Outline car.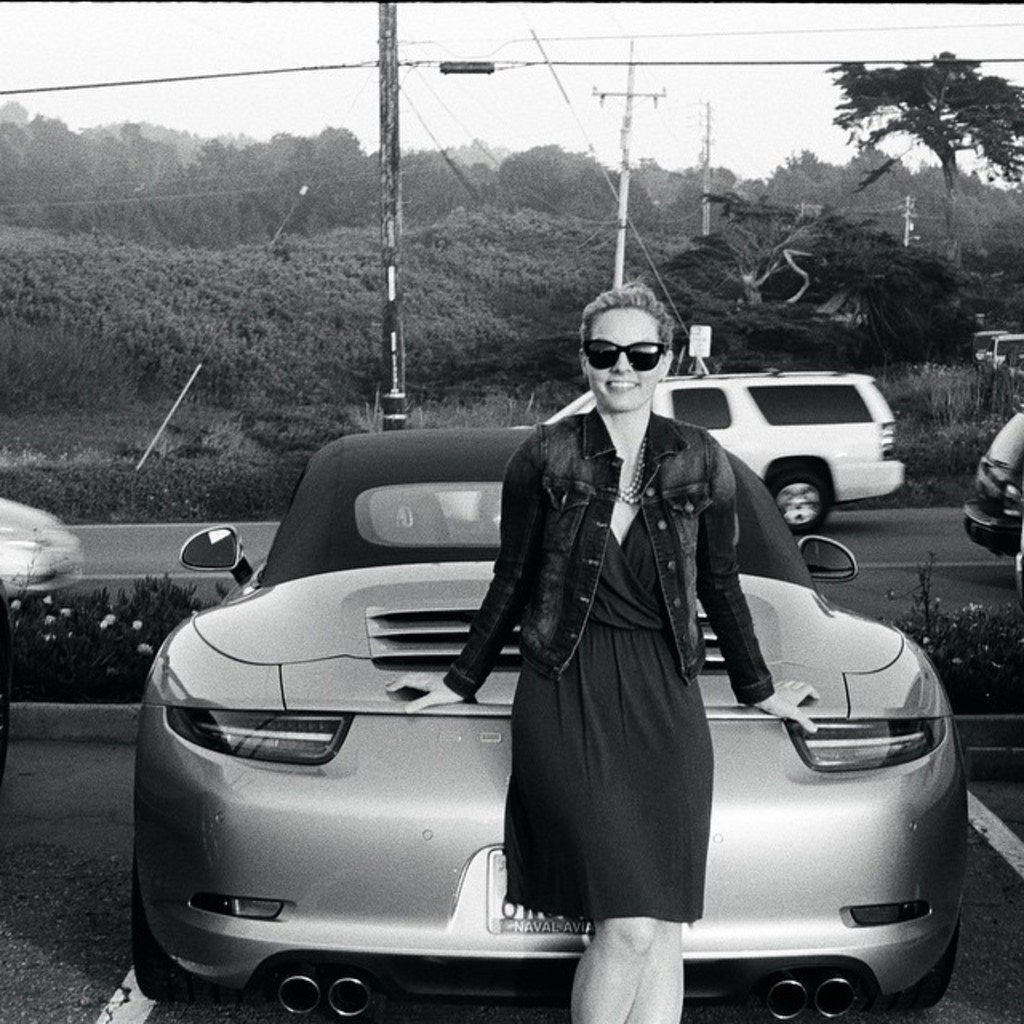
Outline: (538, 368, 904, 525).
